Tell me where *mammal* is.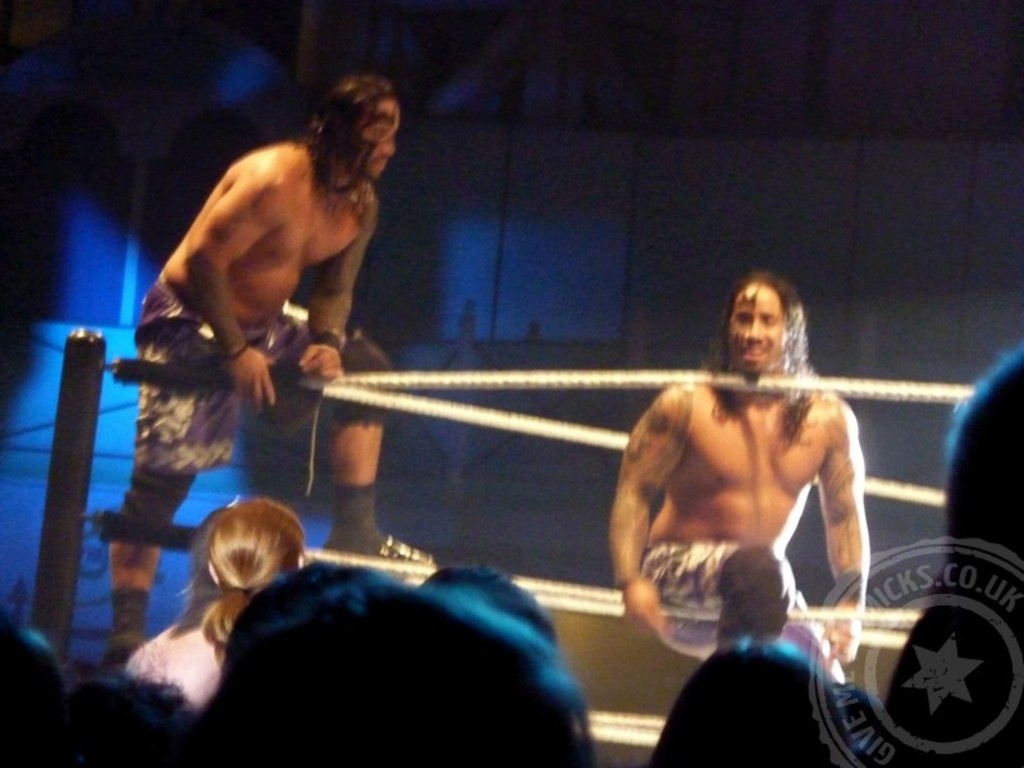
*mammal* is at x1=646 y1=637 x2=854 y2=767.
